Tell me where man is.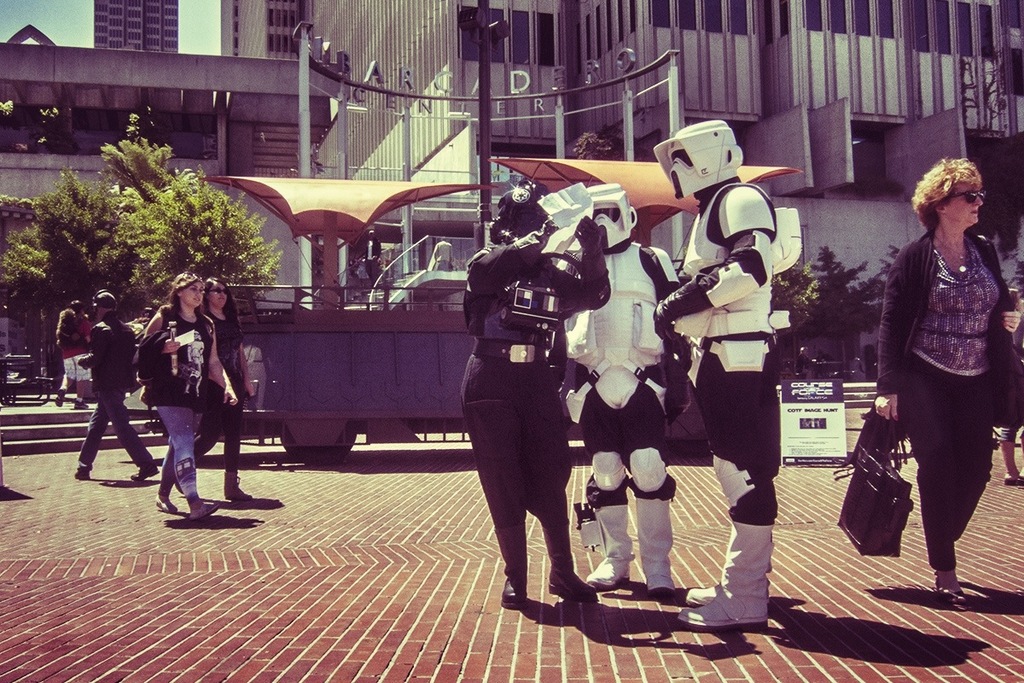
man is at region(672, 126, 812, 604).
